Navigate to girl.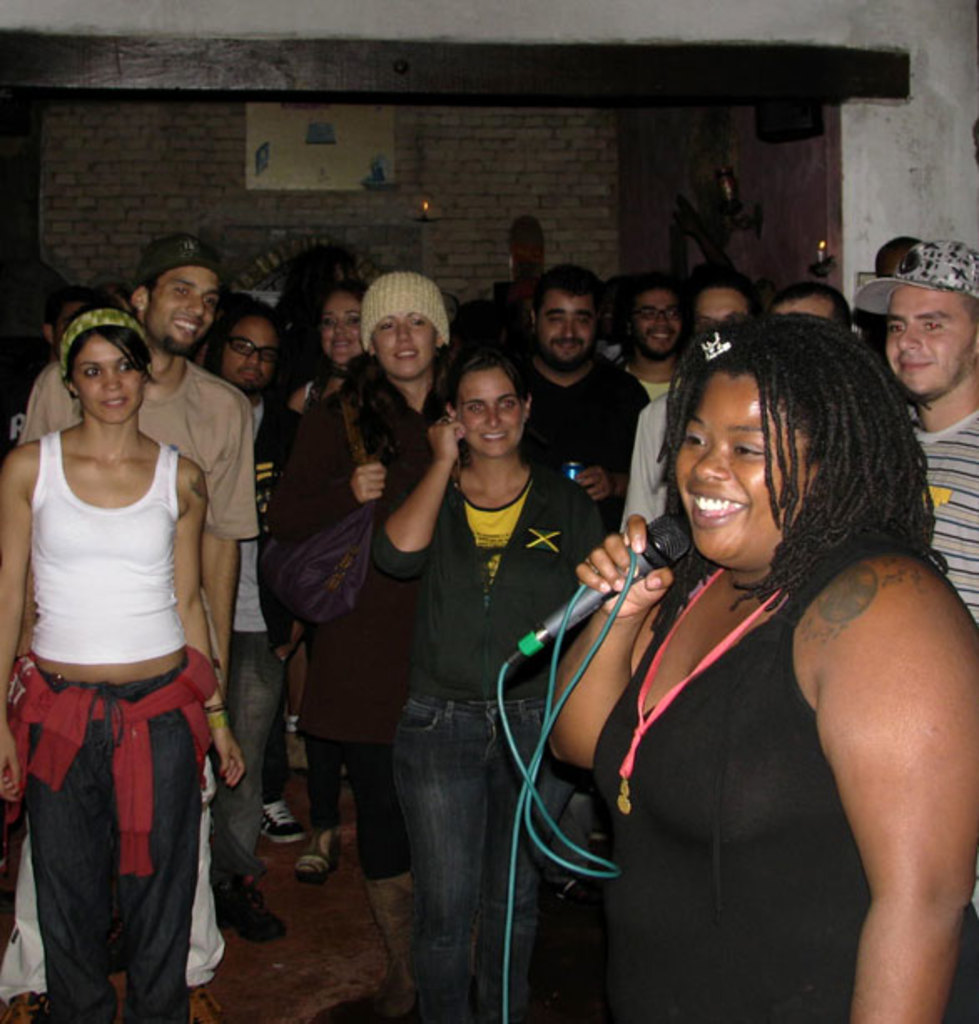
Navigation target: 0,302,242,1022.
